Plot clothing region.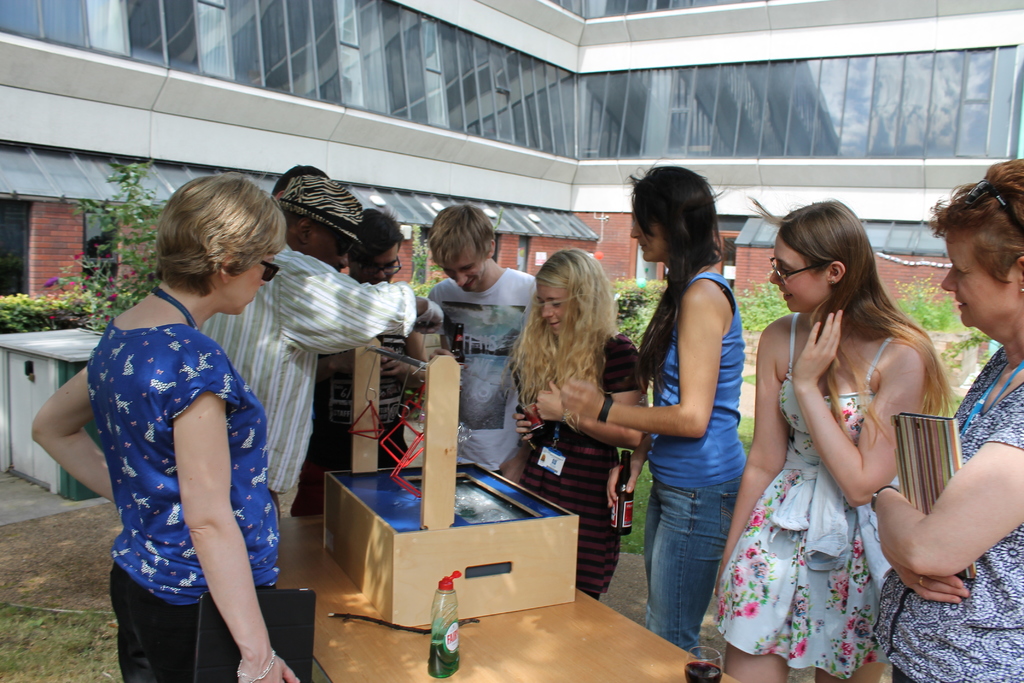
Plotted at detection(641, 276, 753, 656).
